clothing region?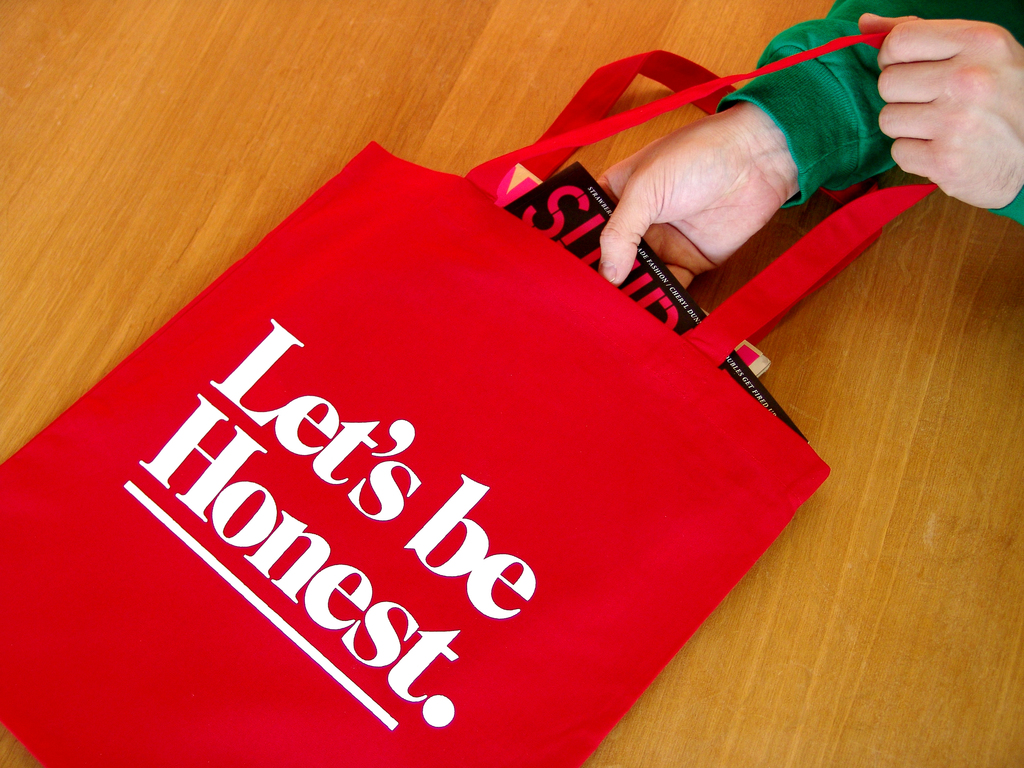
region(711, 0, 1023, 222)
